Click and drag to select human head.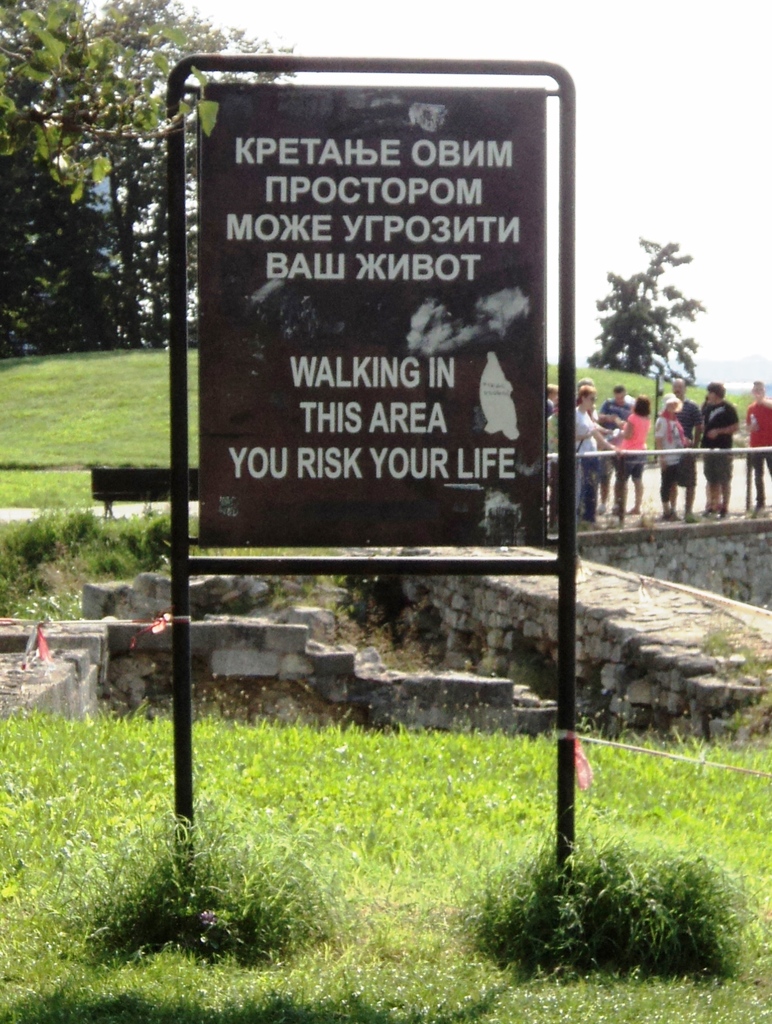
Selection: x1=659, y1=393, x2=679, y2=424.
